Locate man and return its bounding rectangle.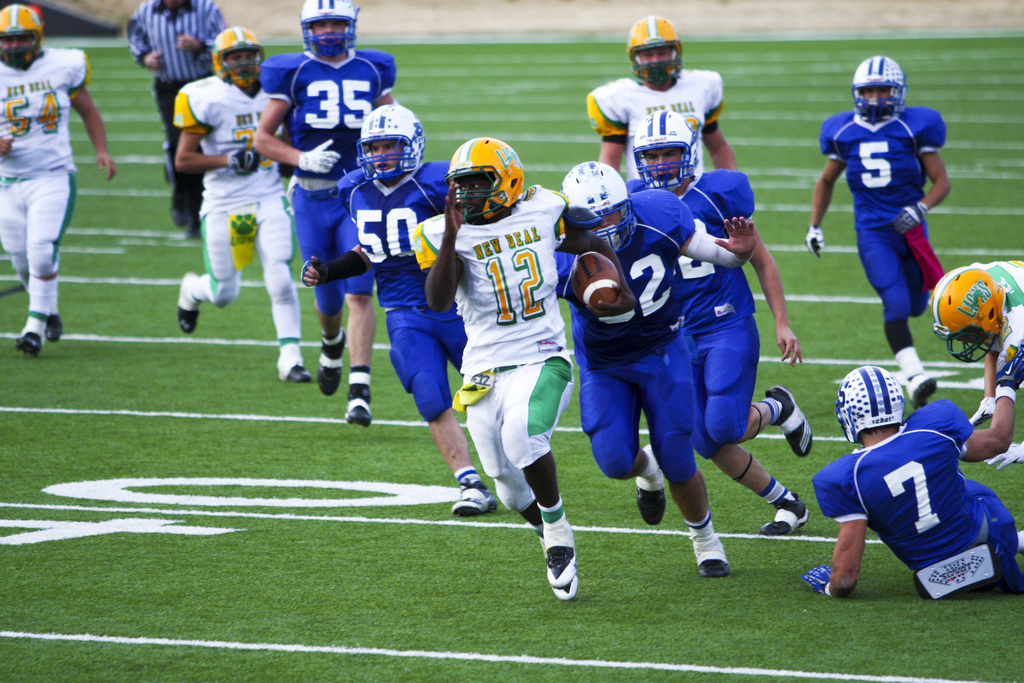
<bbox>582, 13, 742, 190</bbox>.
